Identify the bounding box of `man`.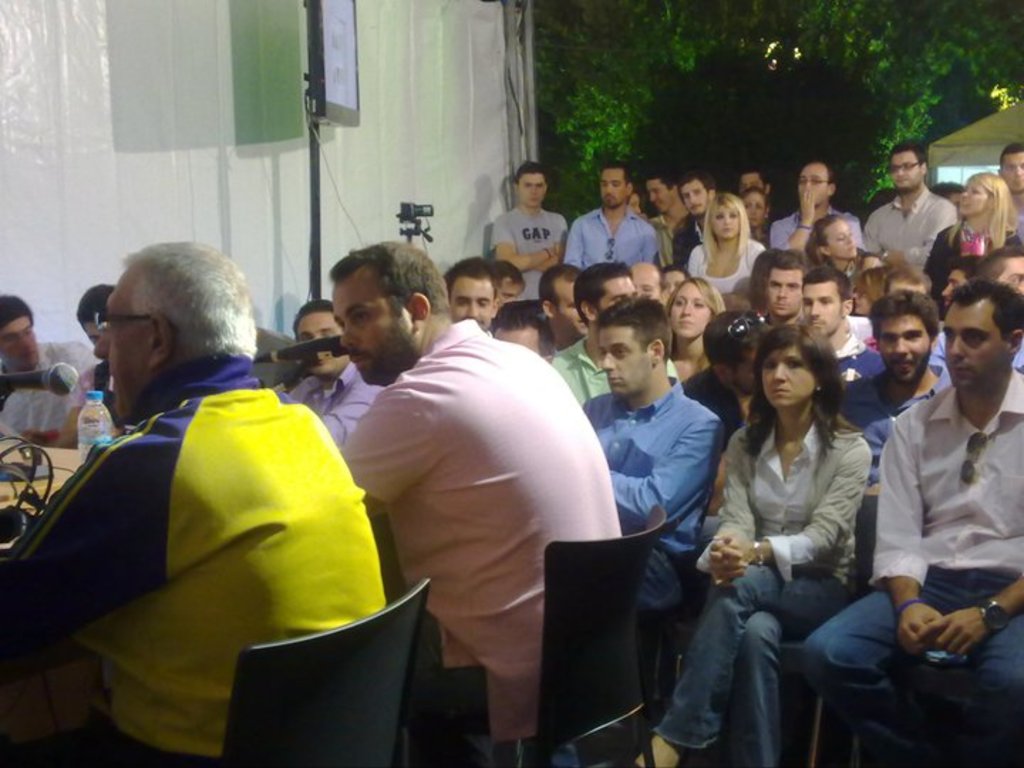
pyautogui.locateOnScreen(282, 302, 381, 458).
